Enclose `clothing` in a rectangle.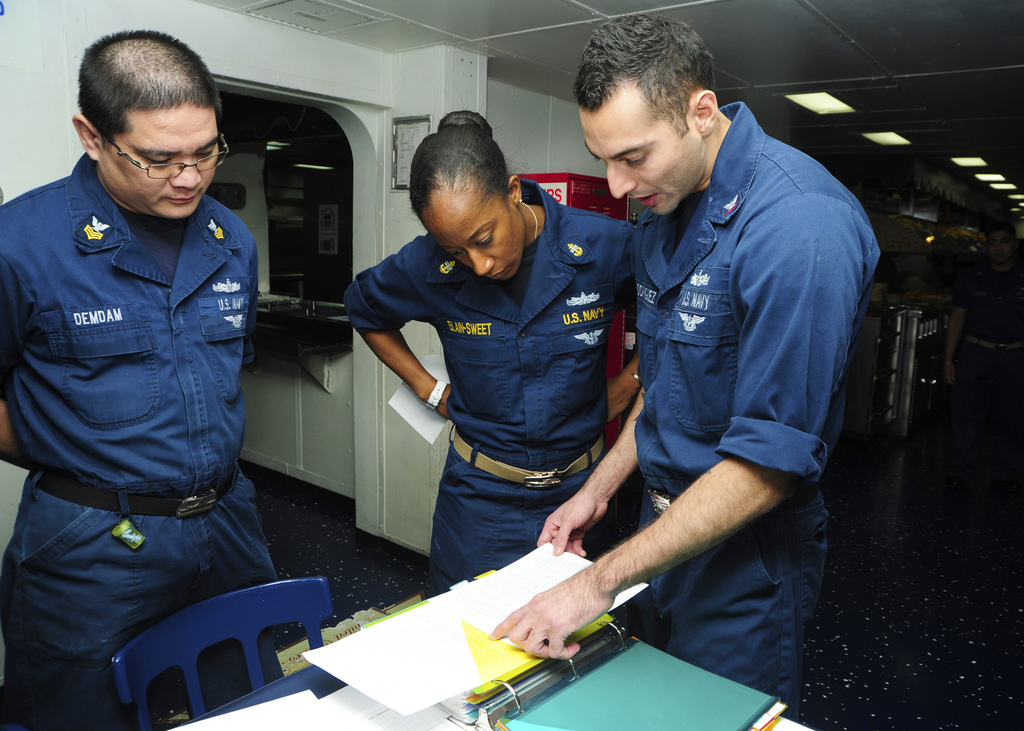
box(621, 76, 894, 716).
